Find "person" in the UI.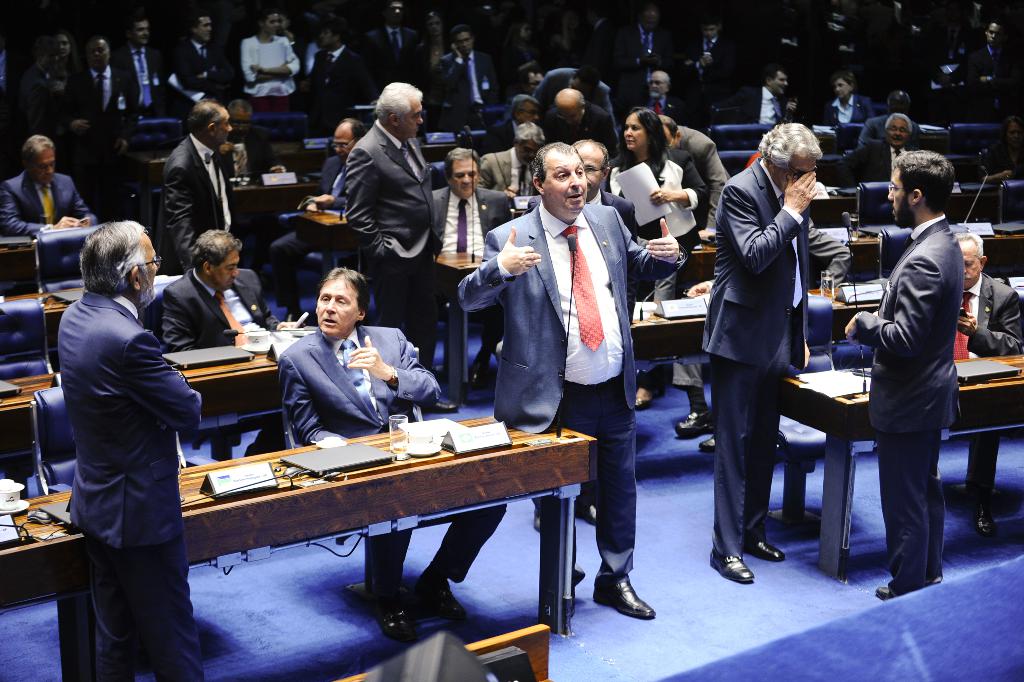
UI element at box=[108, 20, 170, 111].
